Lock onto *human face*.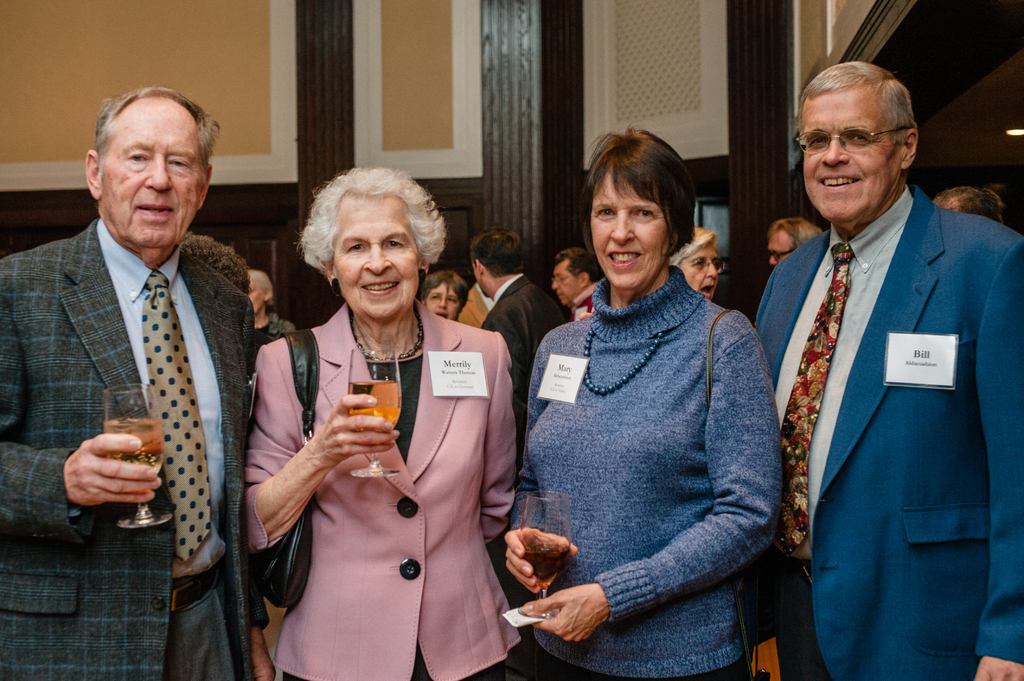
Locked: (803,95,900,219).
